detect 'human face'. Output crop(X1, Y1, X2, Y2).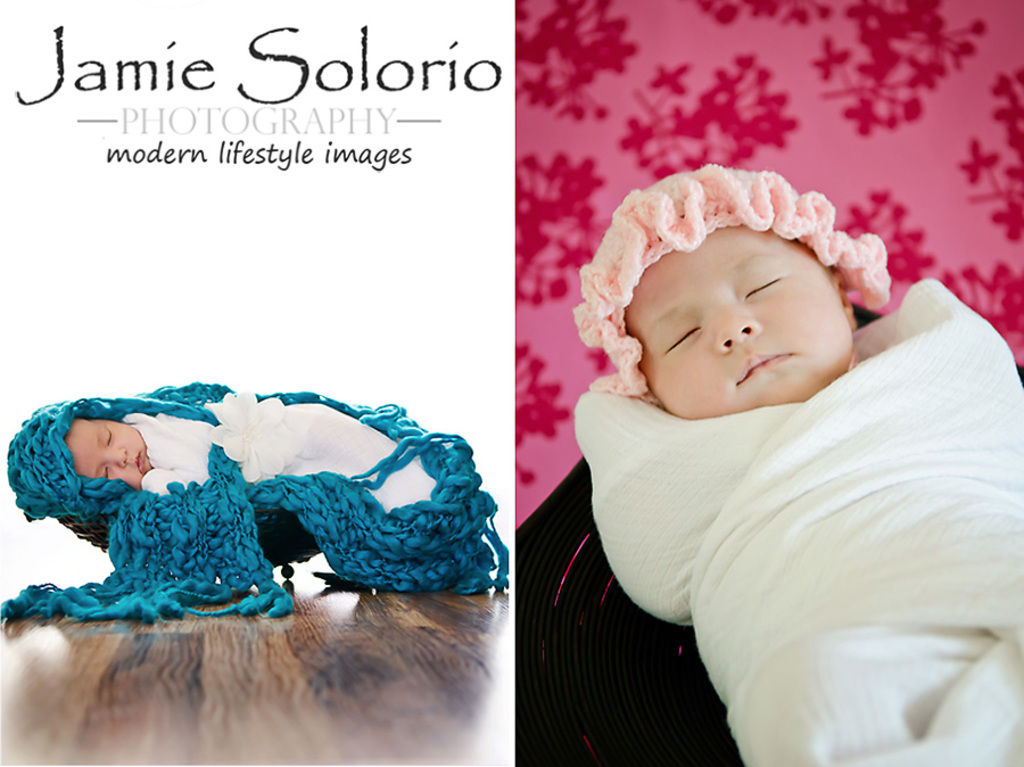
crop(624, 226, 852, 420).
